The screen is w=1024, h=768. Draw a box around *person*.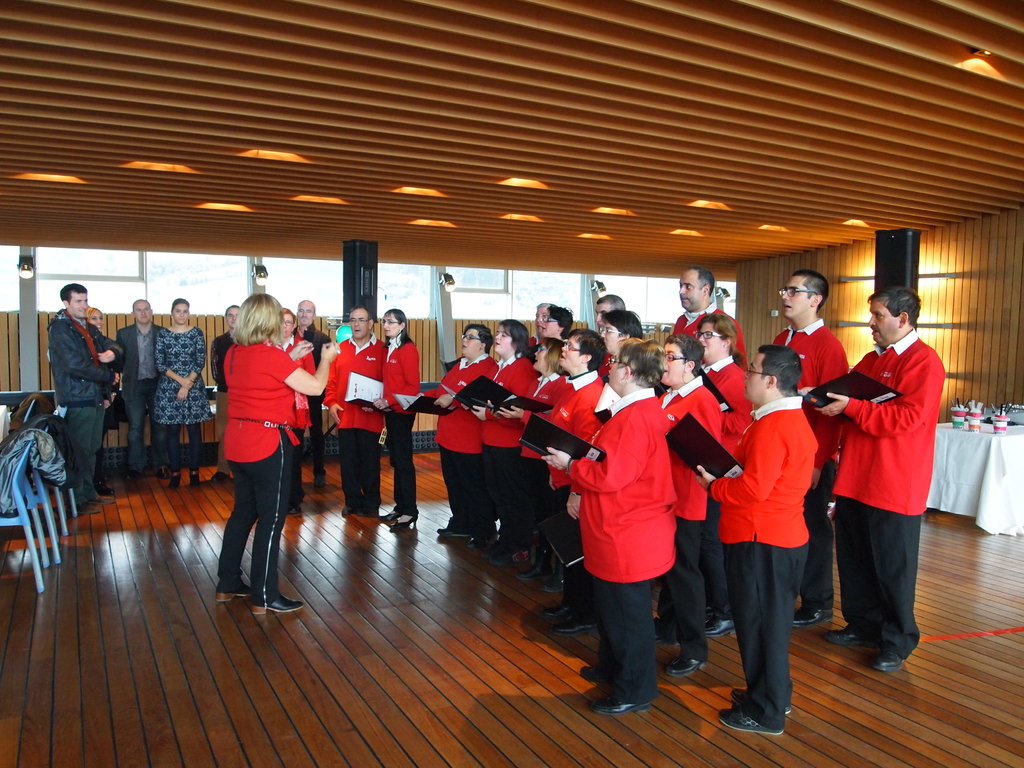
pyautogui.locateOnScreen(51, 281, 114, 514).
